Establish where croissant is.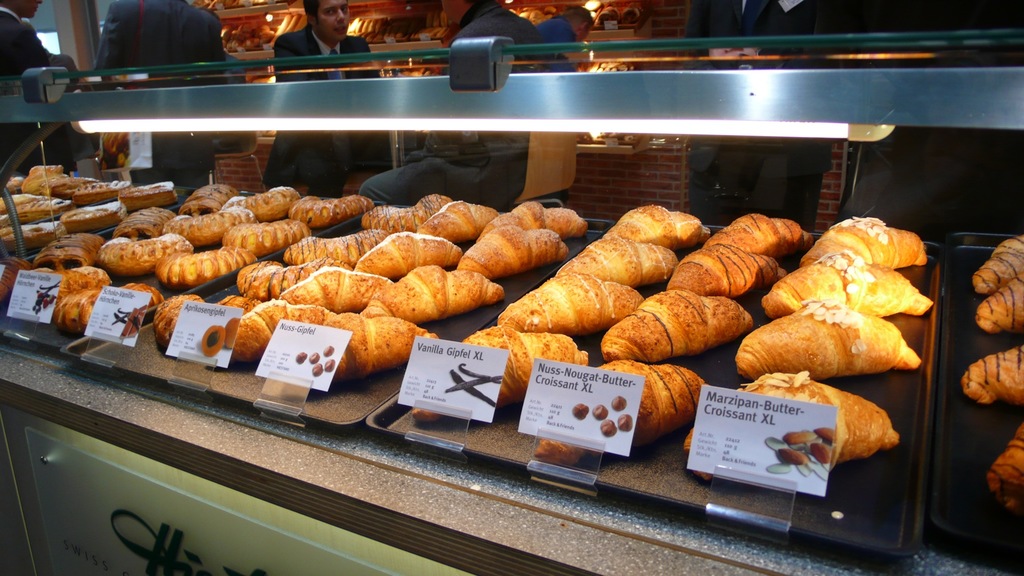
Established at select_region(601, 204, 714, 252).
